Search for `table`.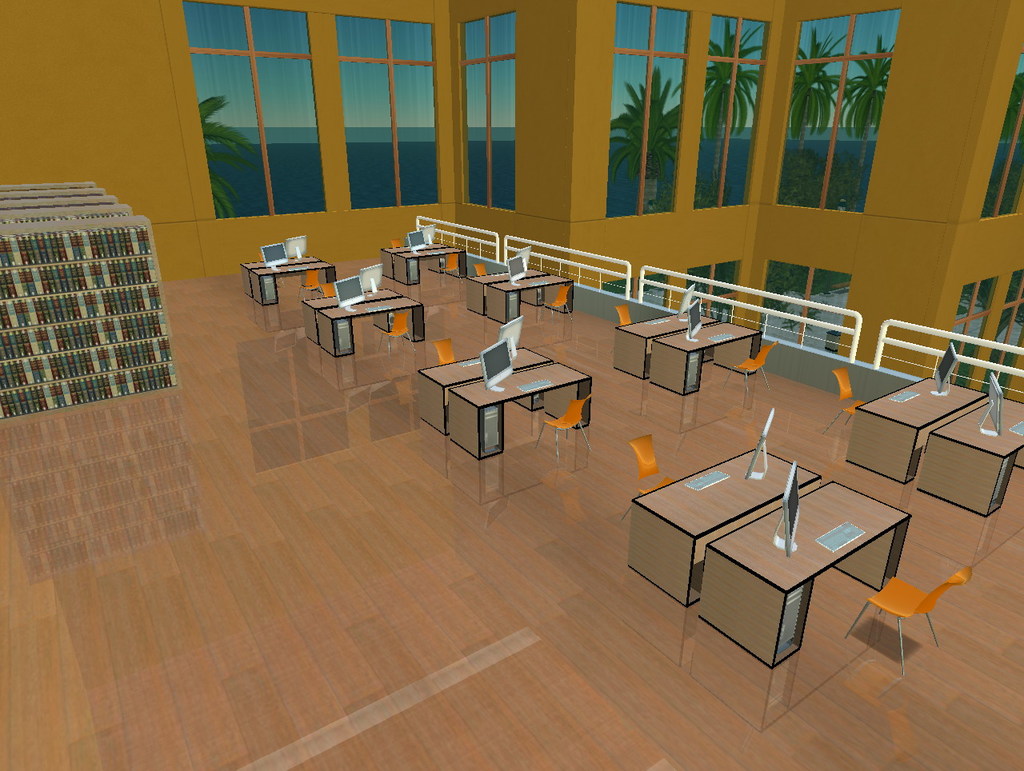
Found at (left=414, top=369, right=594, bottom=456).
